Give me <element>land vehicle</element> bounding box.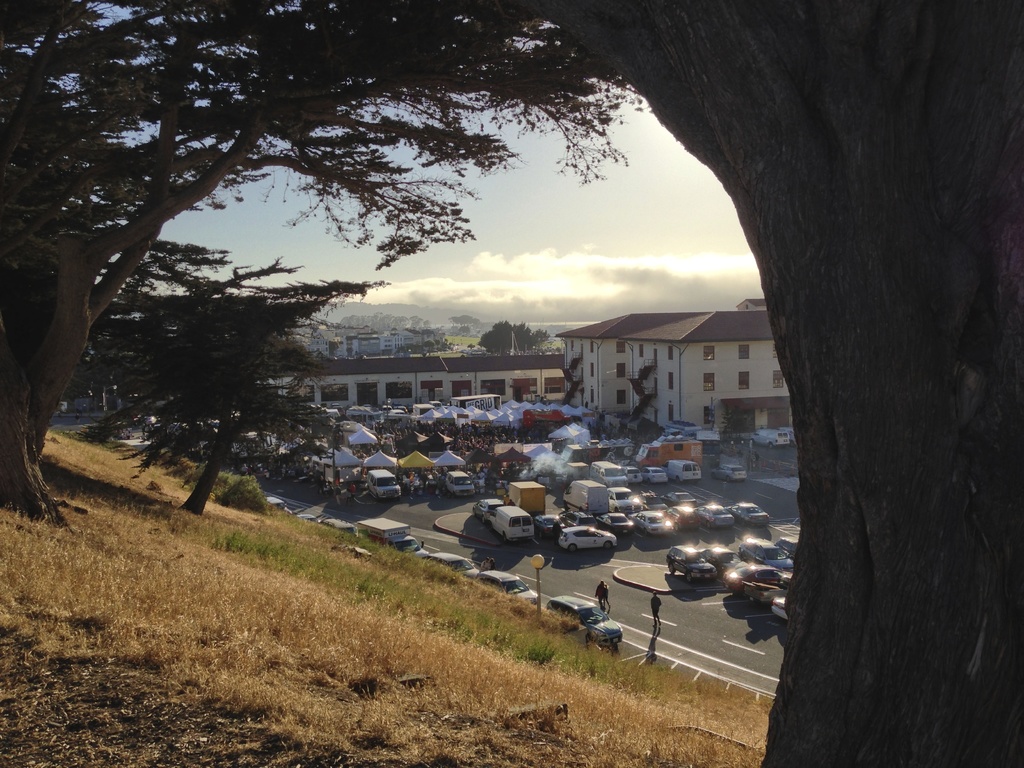
box=[476, 566, 534, 598].
